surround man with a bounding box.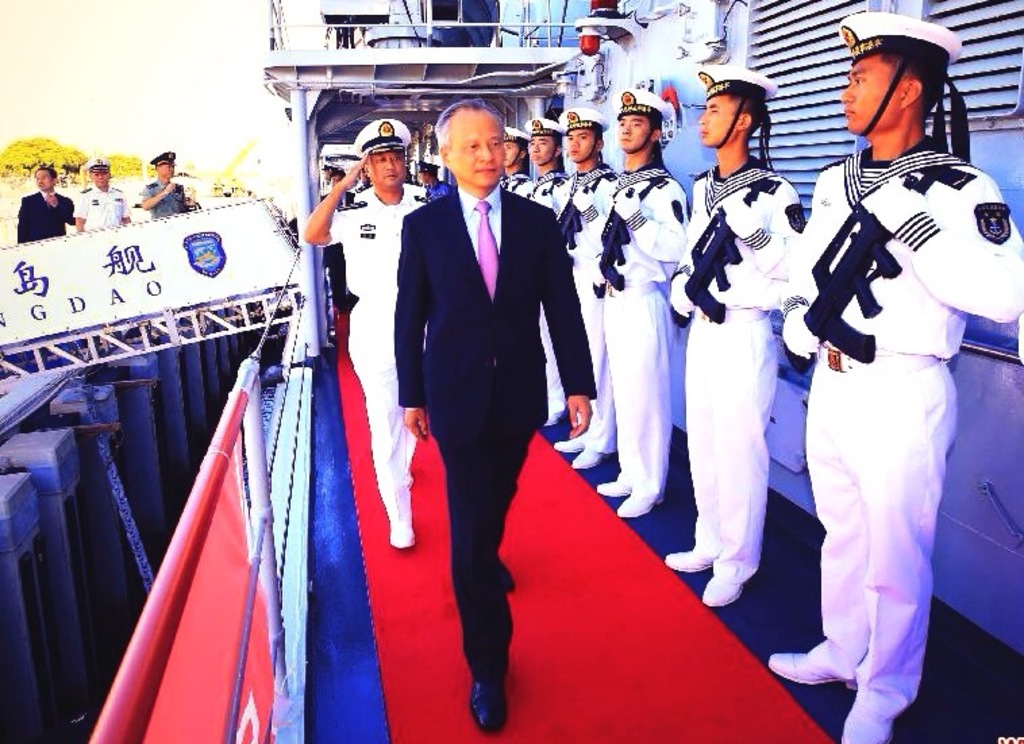
[x1=72, y1=157, x2=128, y2=234].
